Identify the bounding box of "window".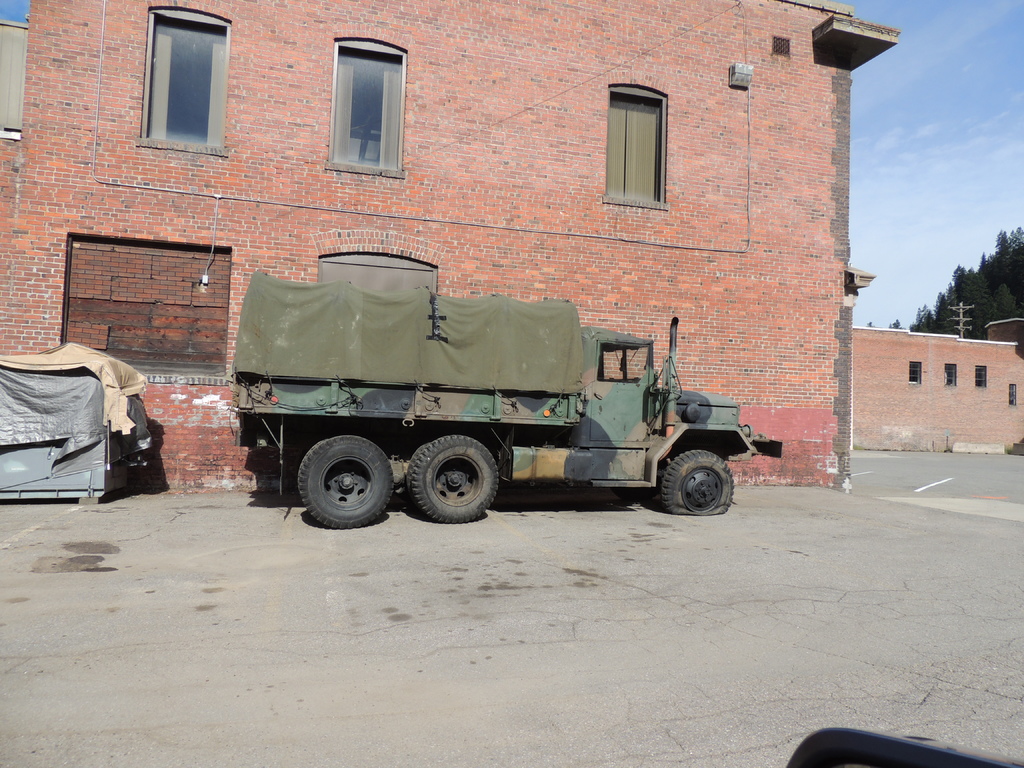
(123,12,225,152).
